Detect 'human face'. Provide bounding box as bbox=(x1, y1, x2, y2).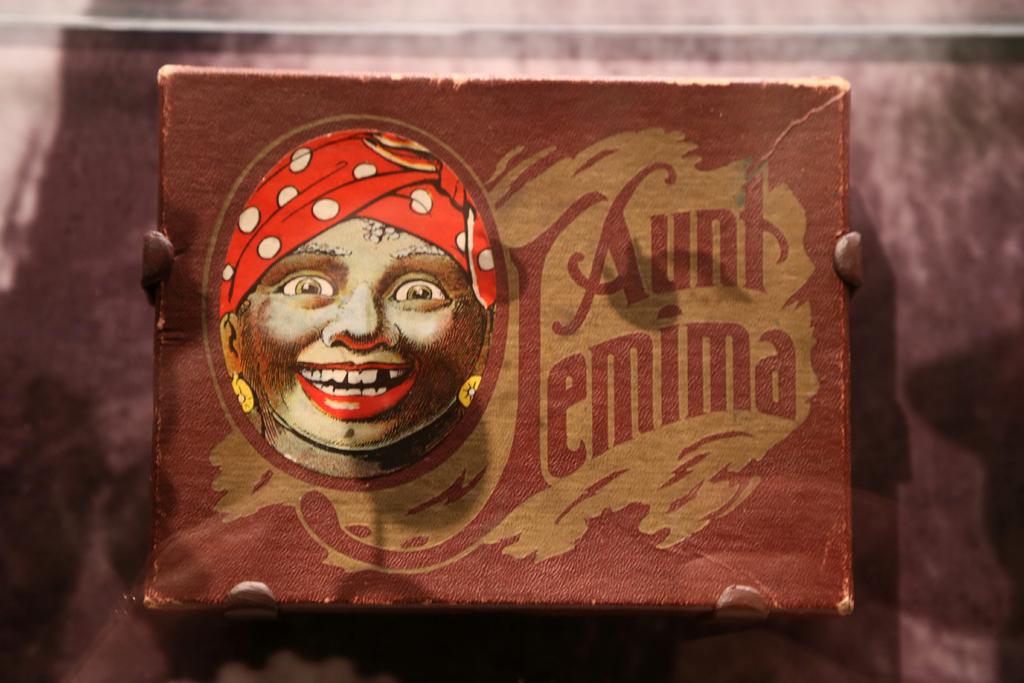
bbox=(237, 210, 493, 446).
